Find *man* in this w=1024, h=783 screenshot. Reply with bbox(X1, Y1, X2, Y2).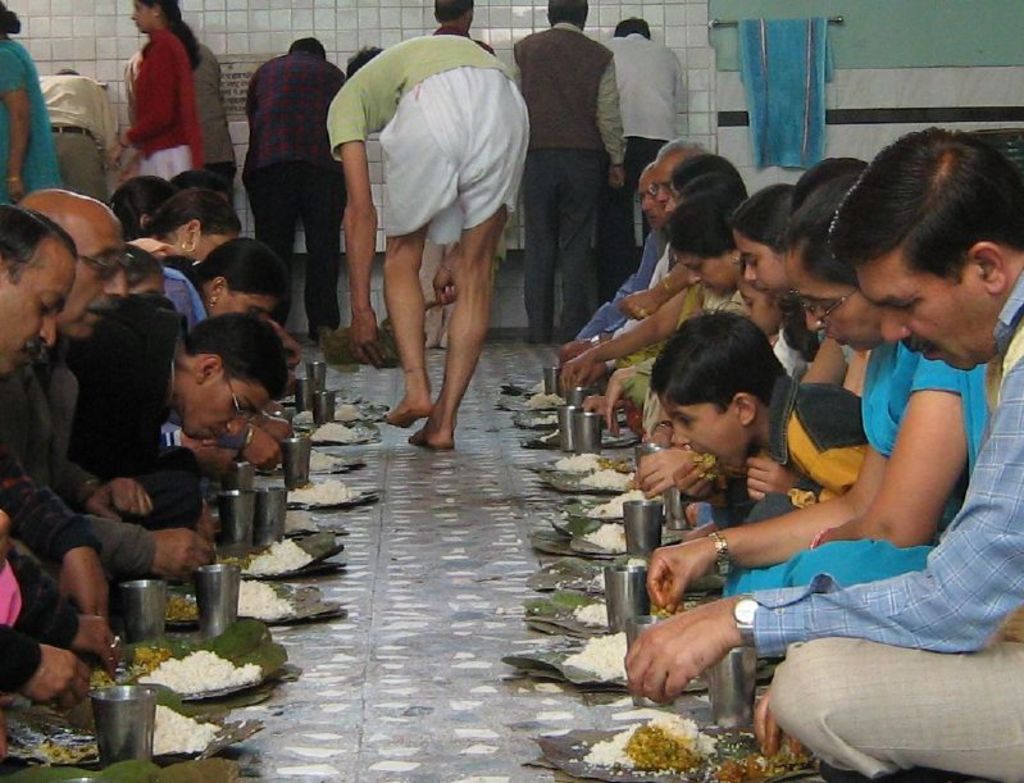
bbox(620, 127, 1023, 782).
